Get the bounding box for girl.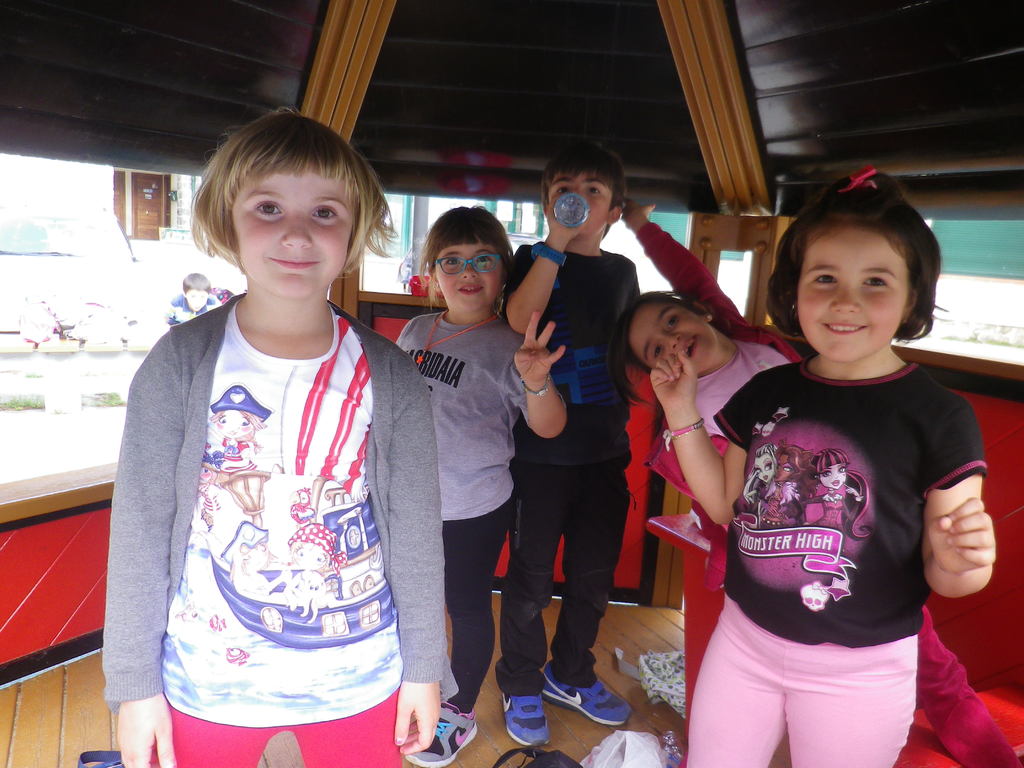
604:195:1020:764.
